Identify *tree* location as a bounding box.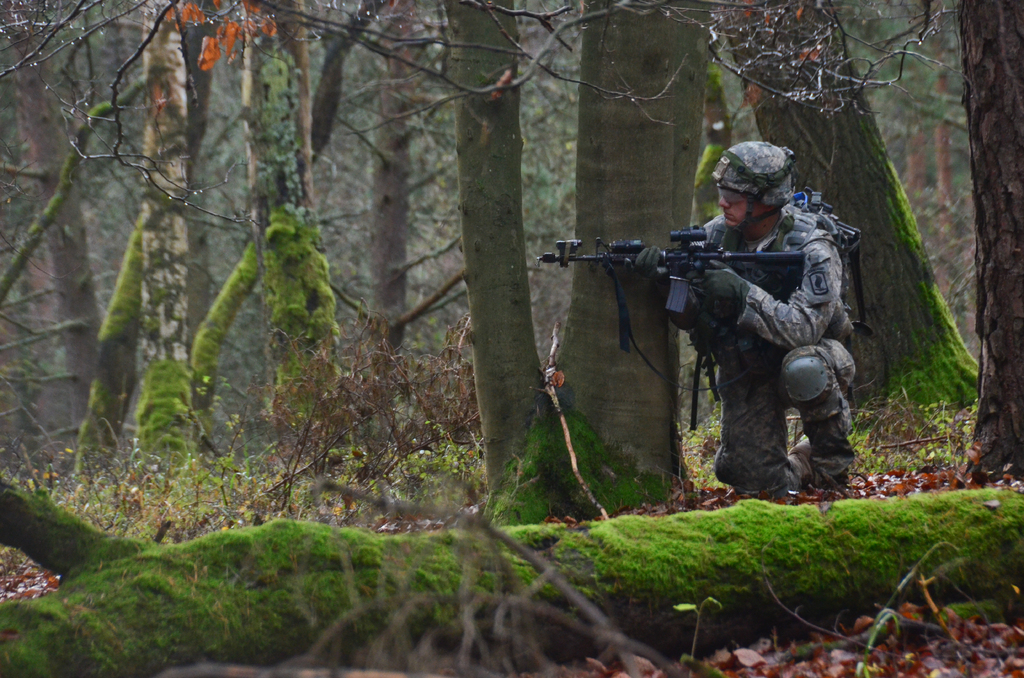
0 0 442 581.
